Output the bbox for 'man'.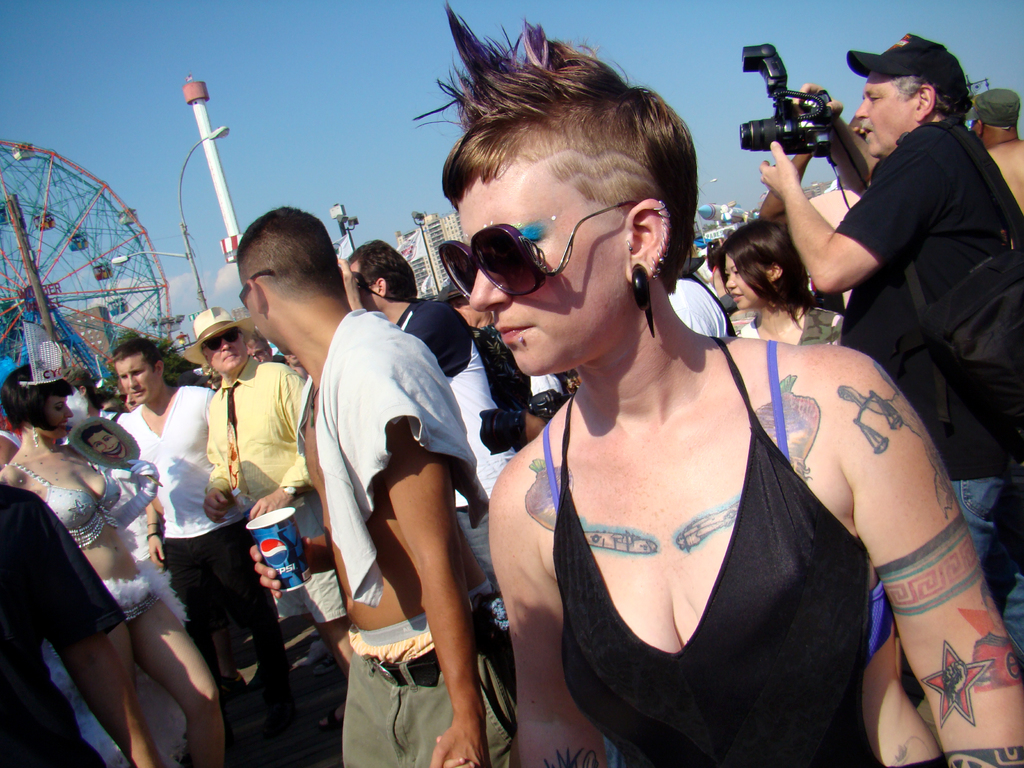
detection(334, 239, 520, 764).
